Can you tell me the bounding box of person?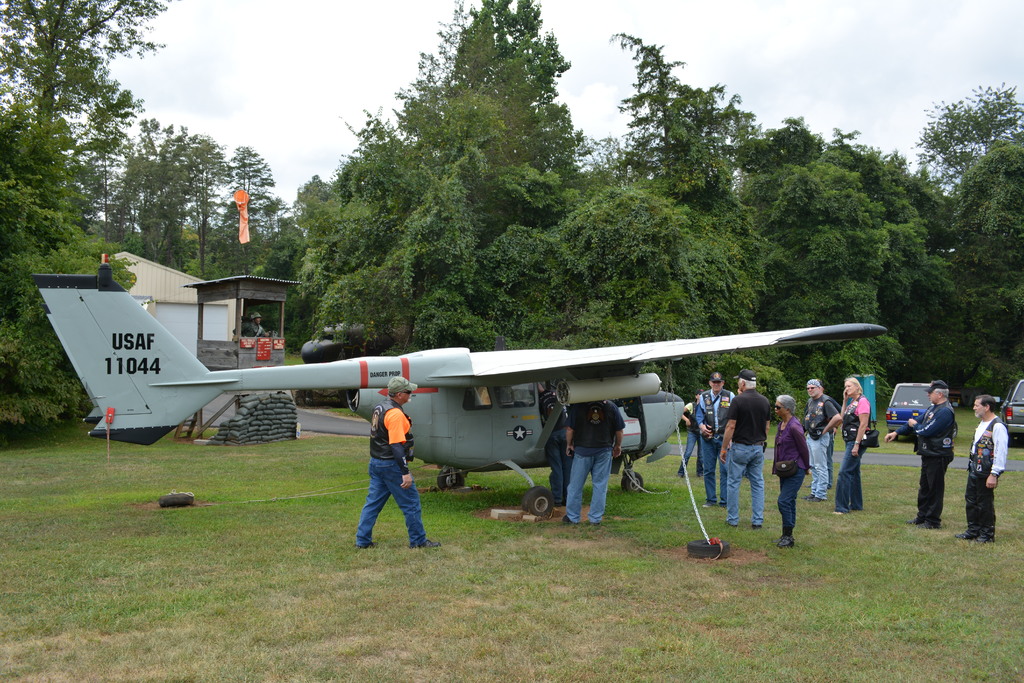
776, 393, 811, 547.
